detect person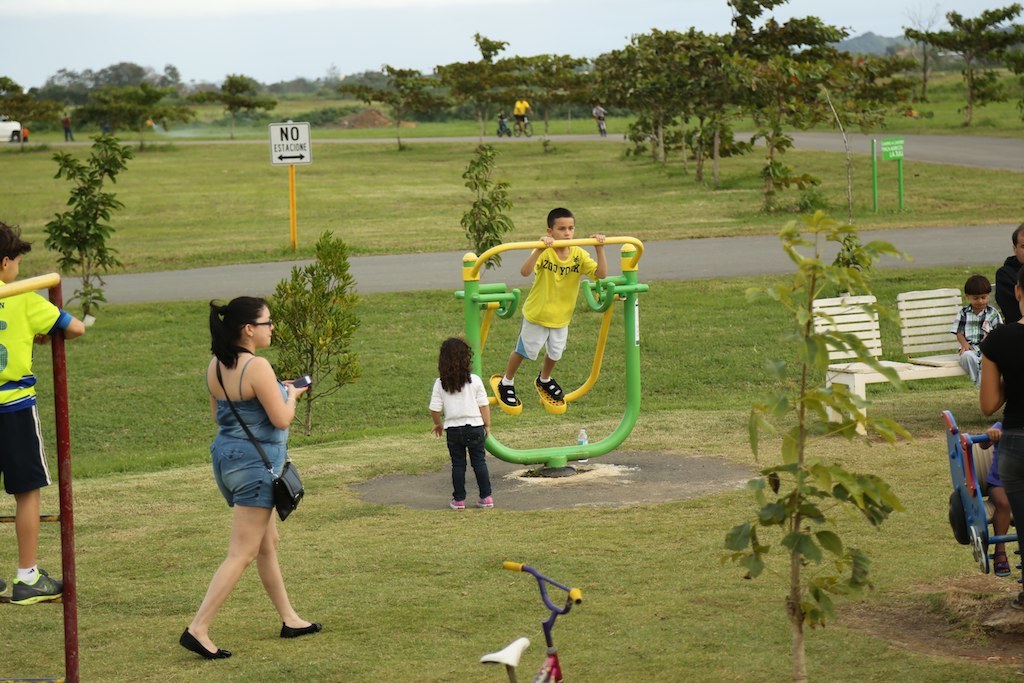
<box>54,101,80,149</box>
